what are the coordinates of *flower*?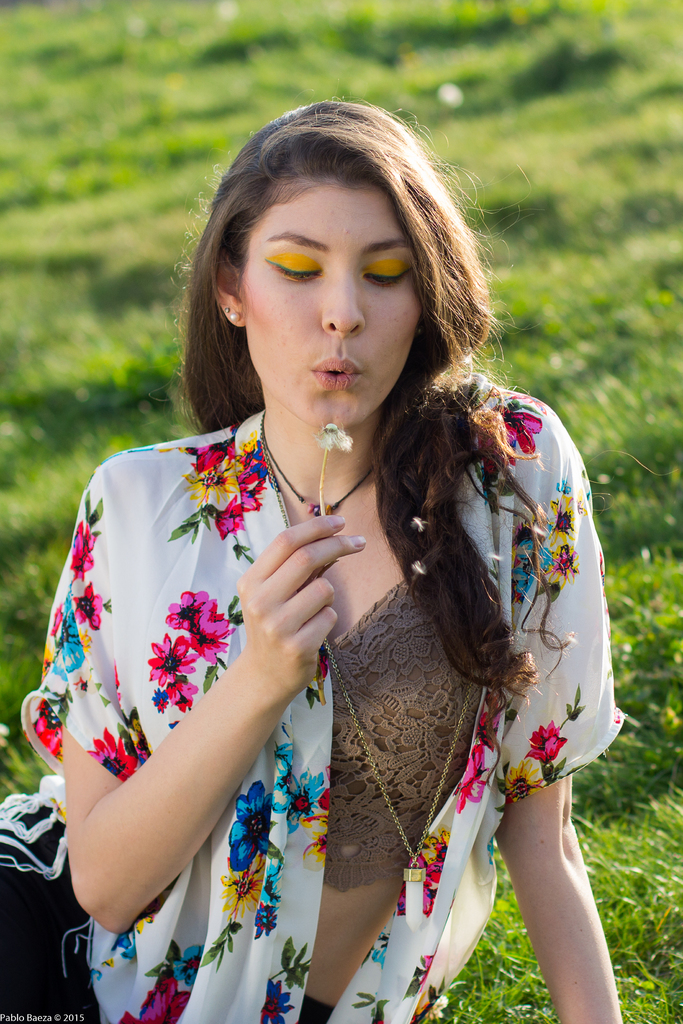
x1=164, y1=676, x2=195, y2=711.
